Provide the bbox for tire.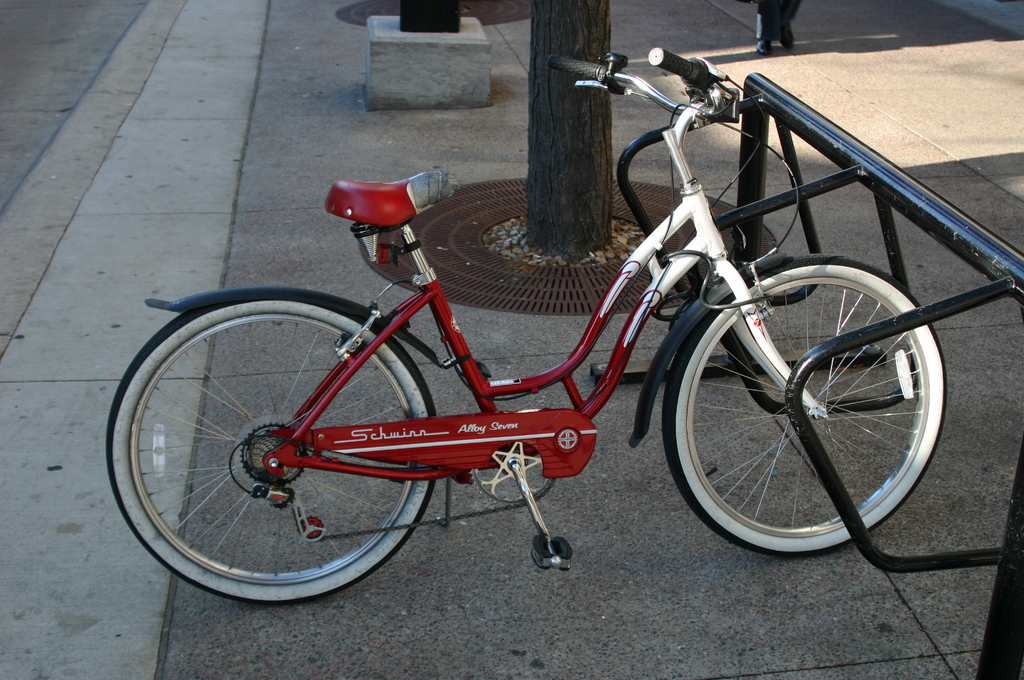
l=106, t=287, r=441, b=606.
